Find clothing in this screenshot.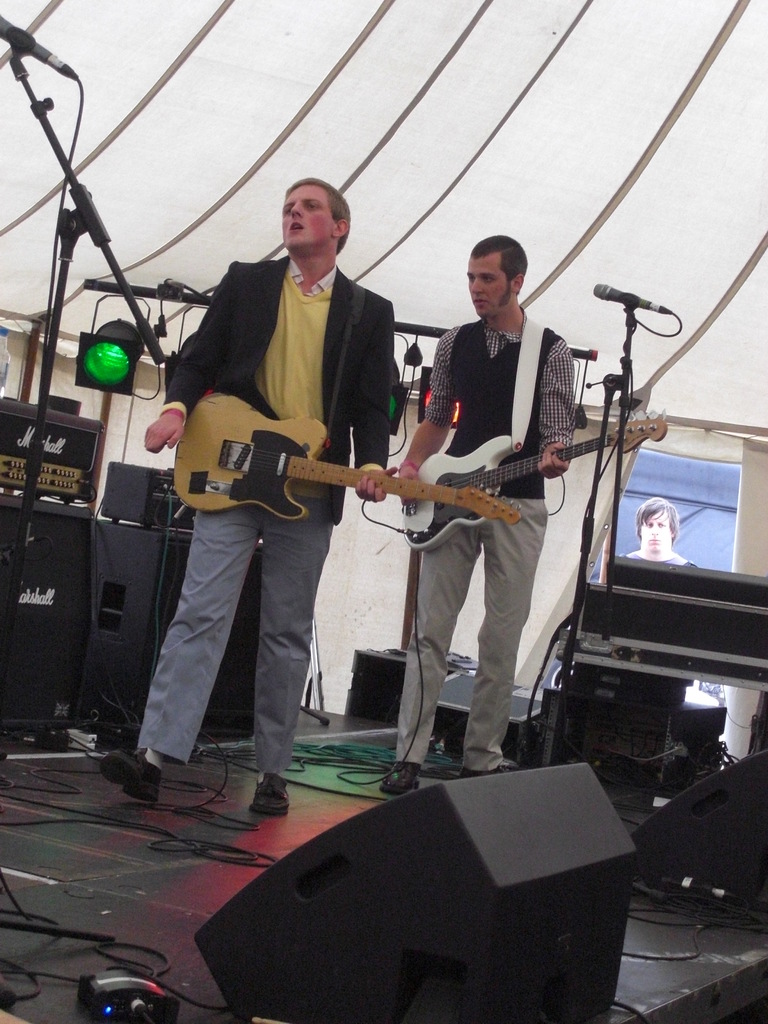
The bounding box for clothing is [left=152, top=206, right=411, bottom=719].
